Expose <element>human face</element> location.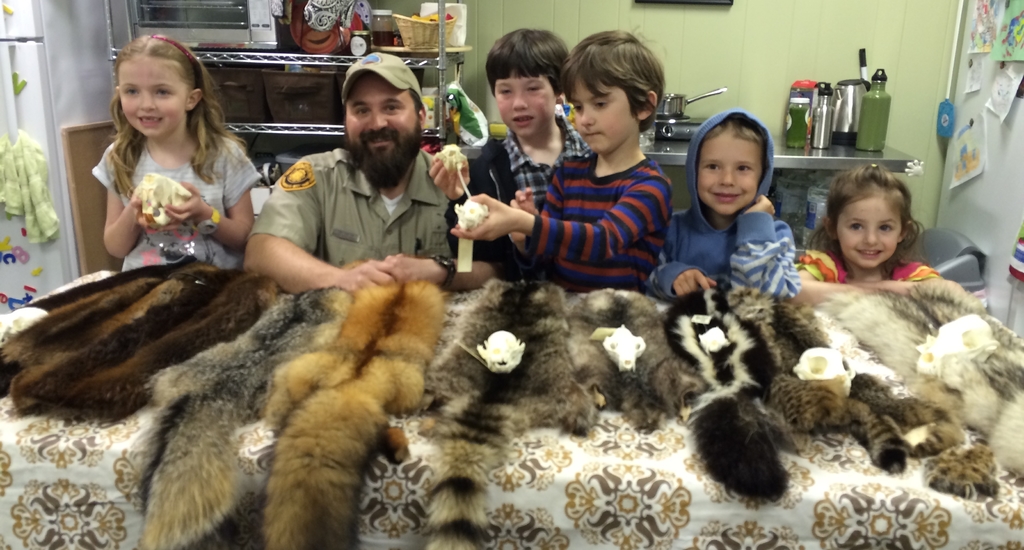
Exposed at 696:124:762:214.
